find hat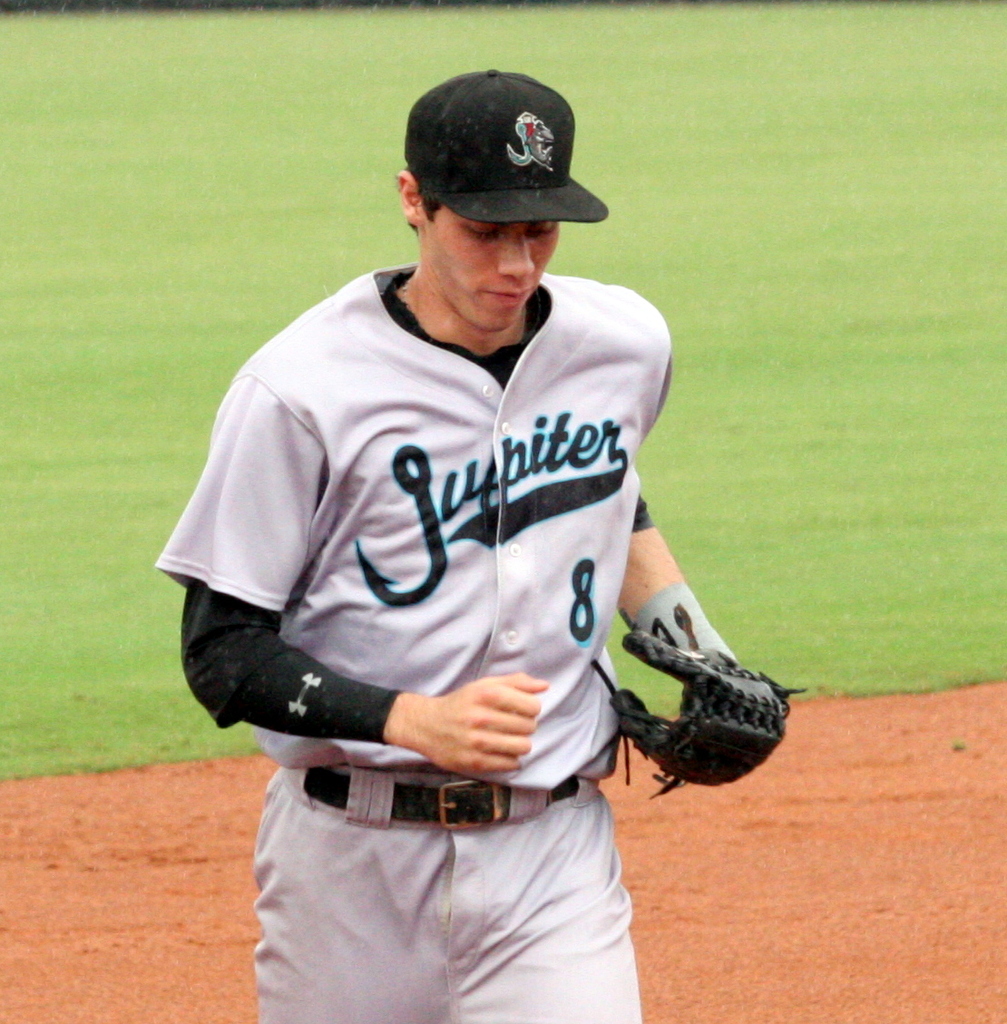
[401, 68, 610, 222]
